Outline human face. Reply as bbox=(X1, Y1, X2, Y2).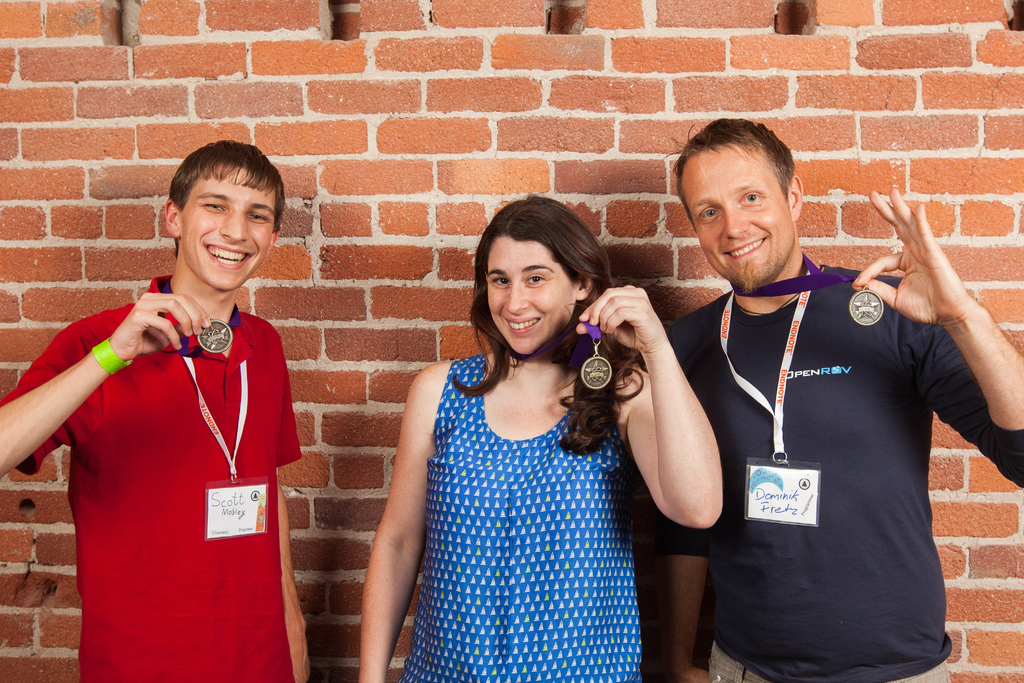
bbox=(678, 143, 797, 290).
